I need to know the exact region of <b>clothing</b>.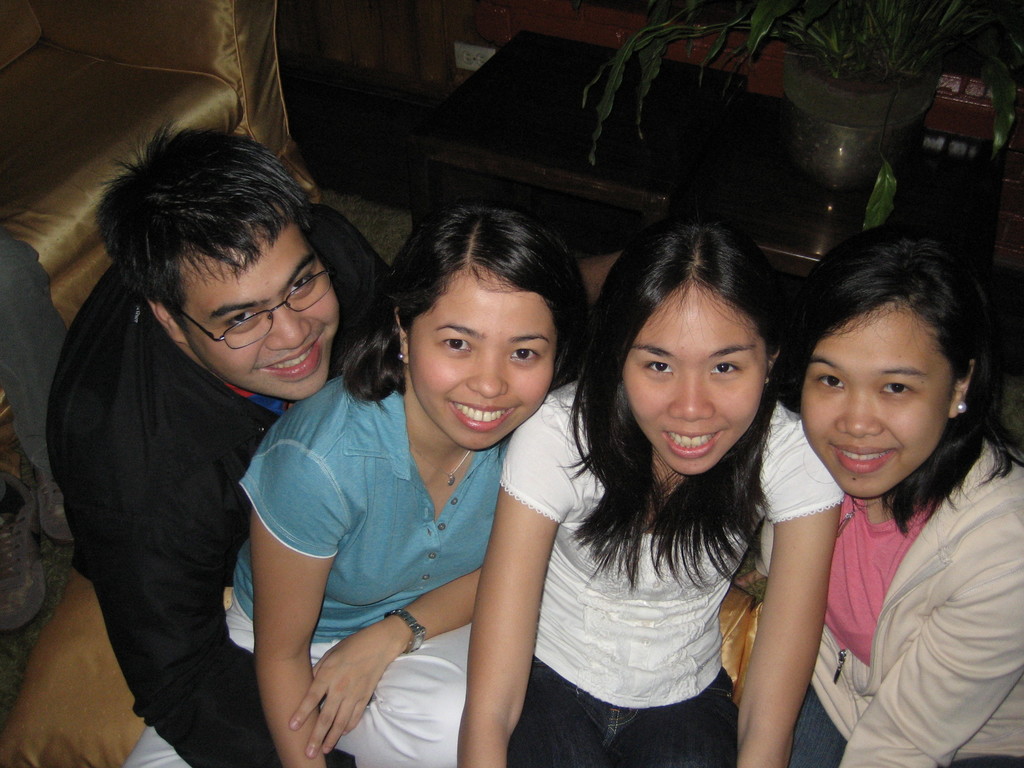
Region: (x1=758, y1=433, x2=1023, y2=767).
